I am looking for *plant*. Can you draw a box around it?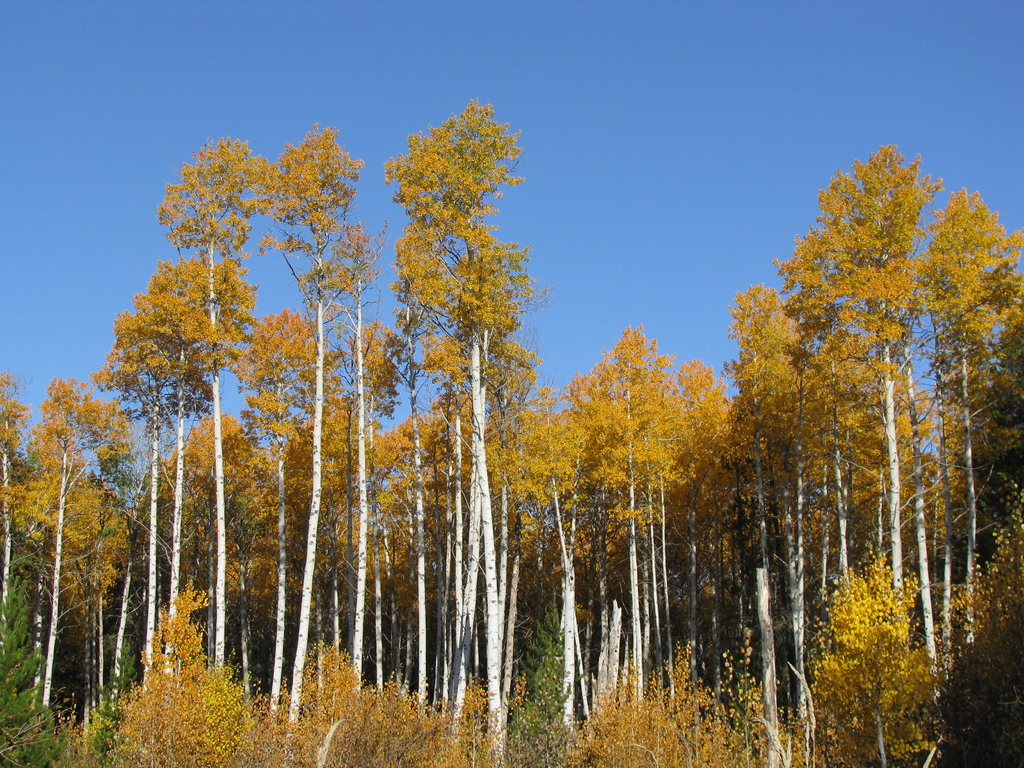
Sure, the bounding box is [left=0, top=708, right=63, bottom=765].
